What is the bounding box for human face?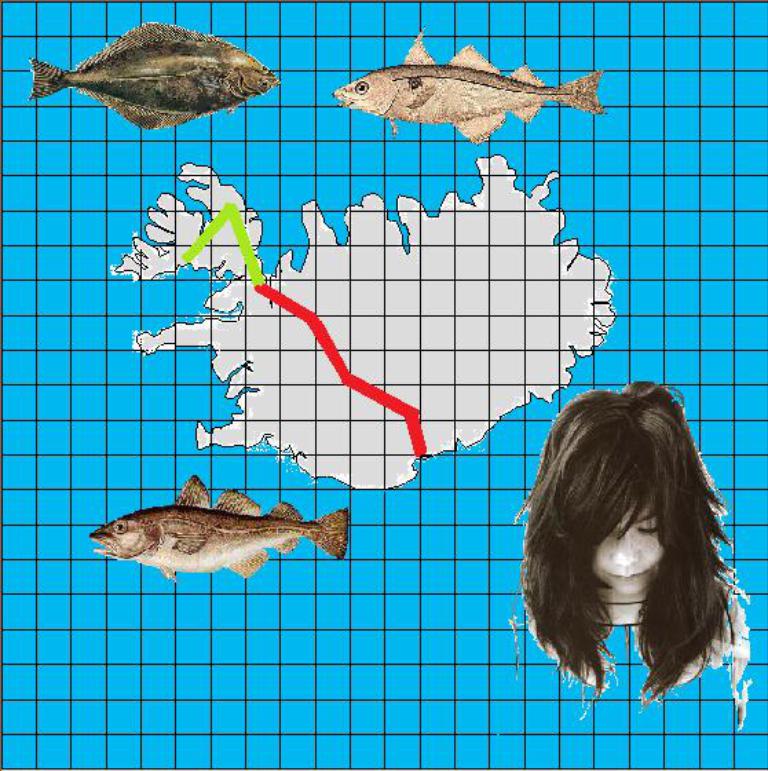
region(595, 505, 663, 599).
